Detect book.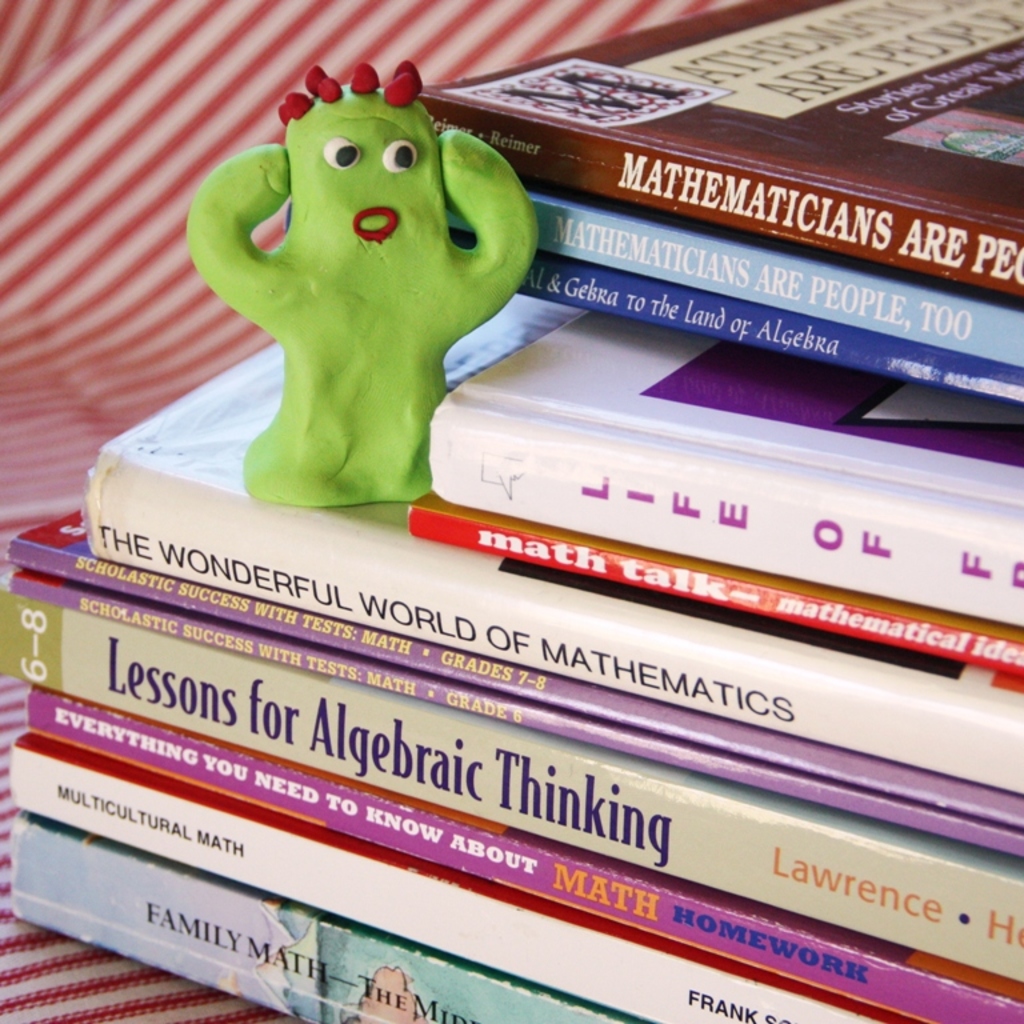
Detected at bbox(401, 0, 1023, 313).
